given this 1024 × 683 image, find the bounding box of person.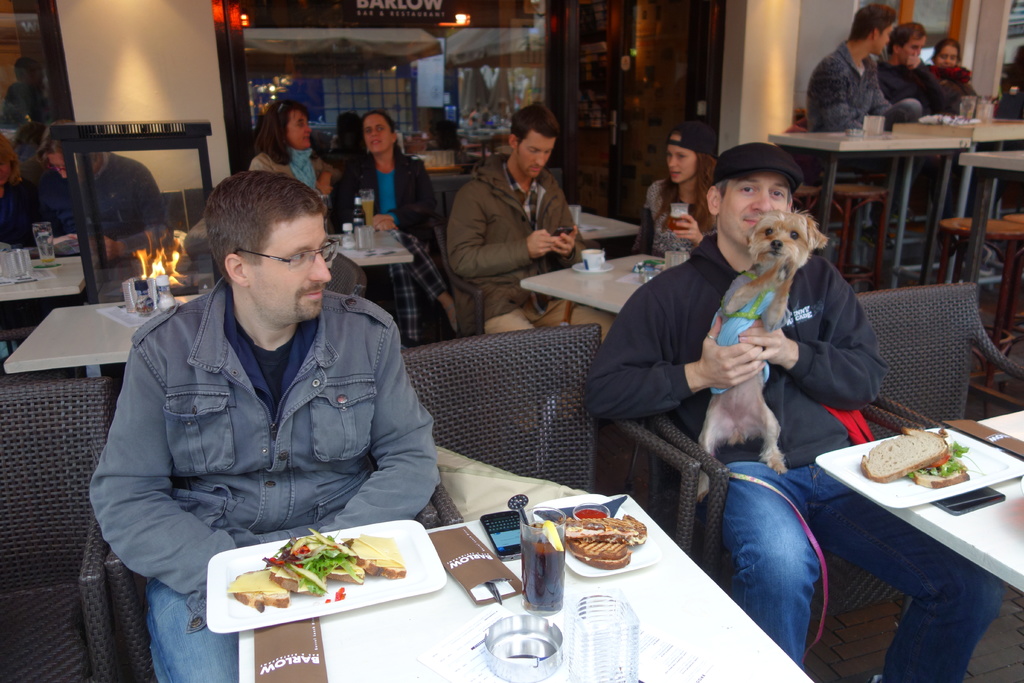
[883, 22, 934, 117].
